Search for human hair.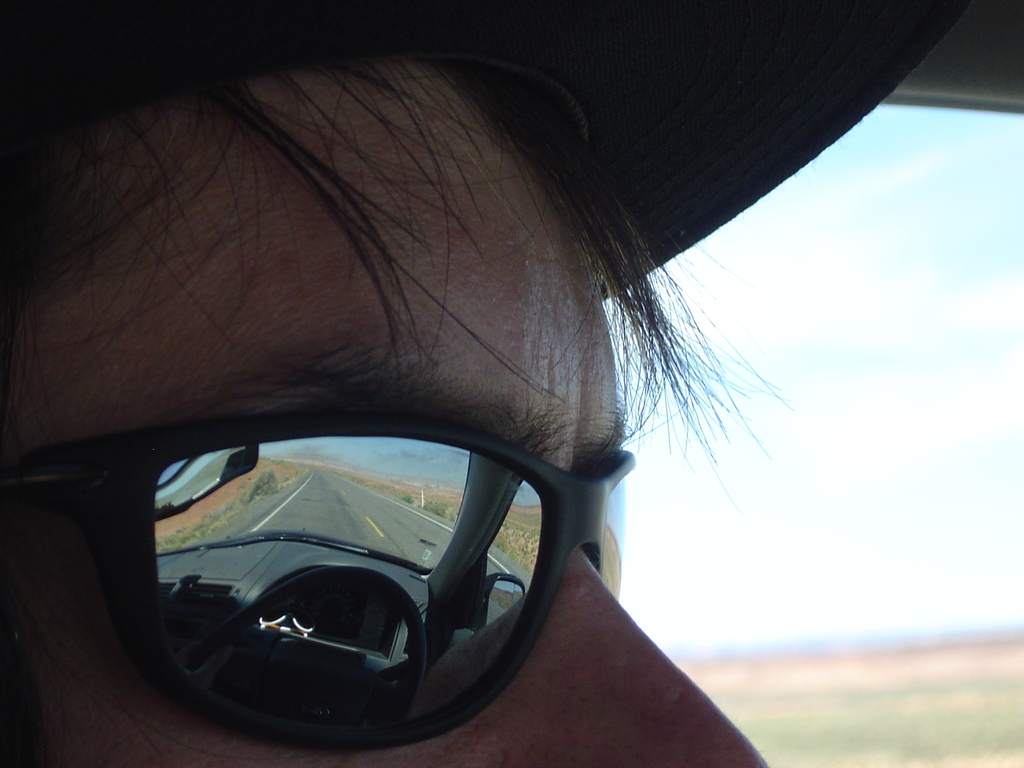
Found at [0, 0, 784, 469].
